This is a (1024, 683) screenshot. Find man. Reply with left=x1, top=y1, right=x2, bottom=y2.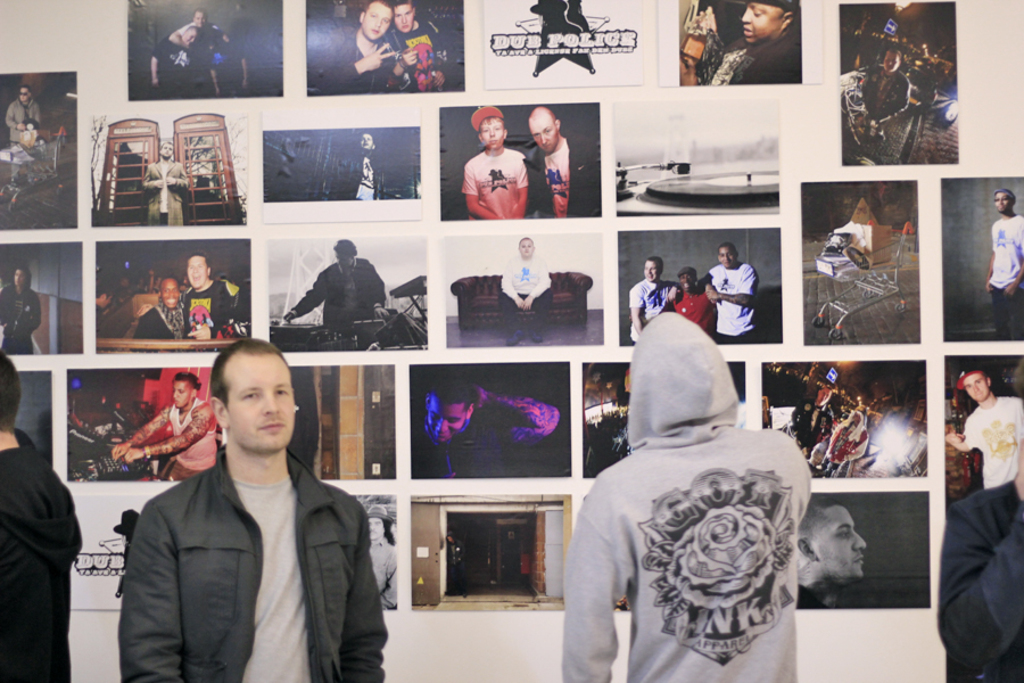
left=696, top=242, right=759, bottom=342.
